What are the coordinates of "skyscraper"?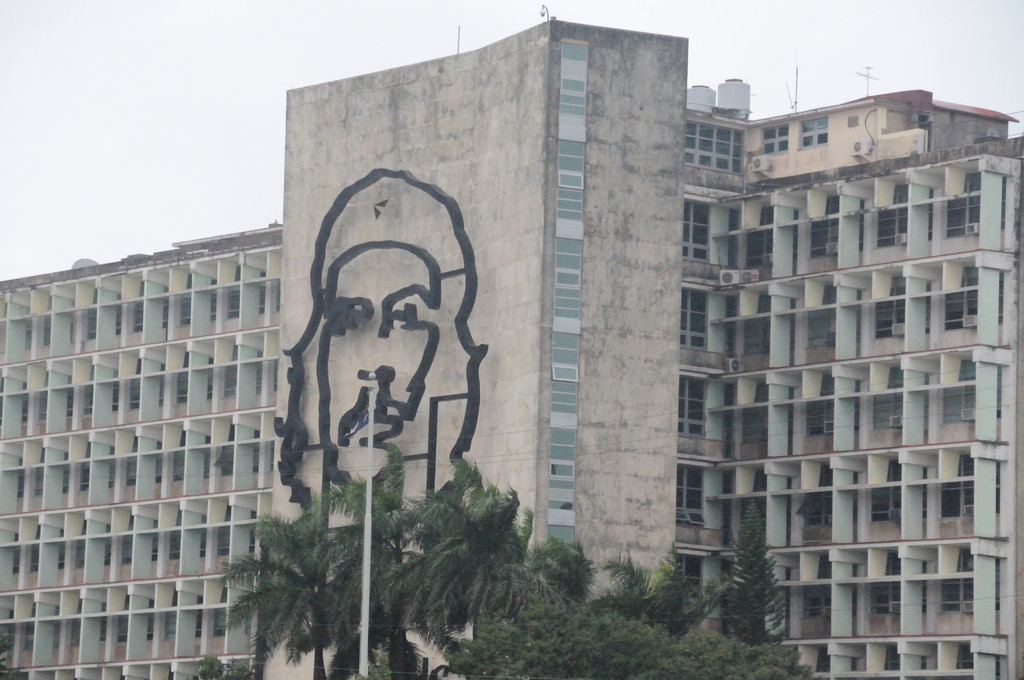
<region>0, 13, 1023, 679</region>.
